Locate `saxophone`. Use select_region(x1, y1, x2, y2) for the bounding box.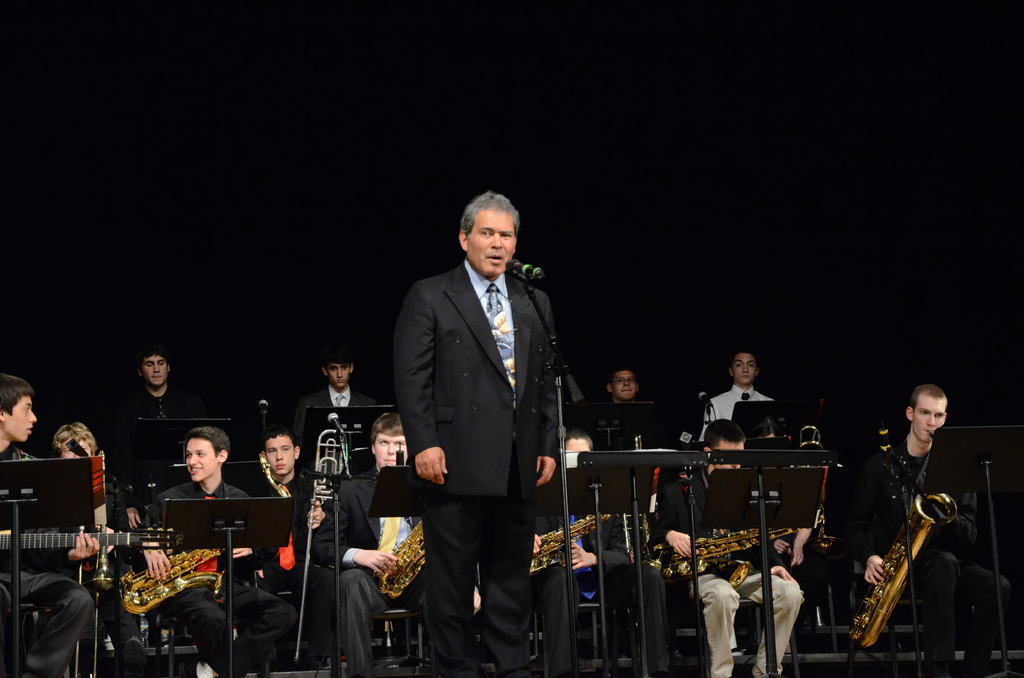
select_region(118, 453, 291, 619).
